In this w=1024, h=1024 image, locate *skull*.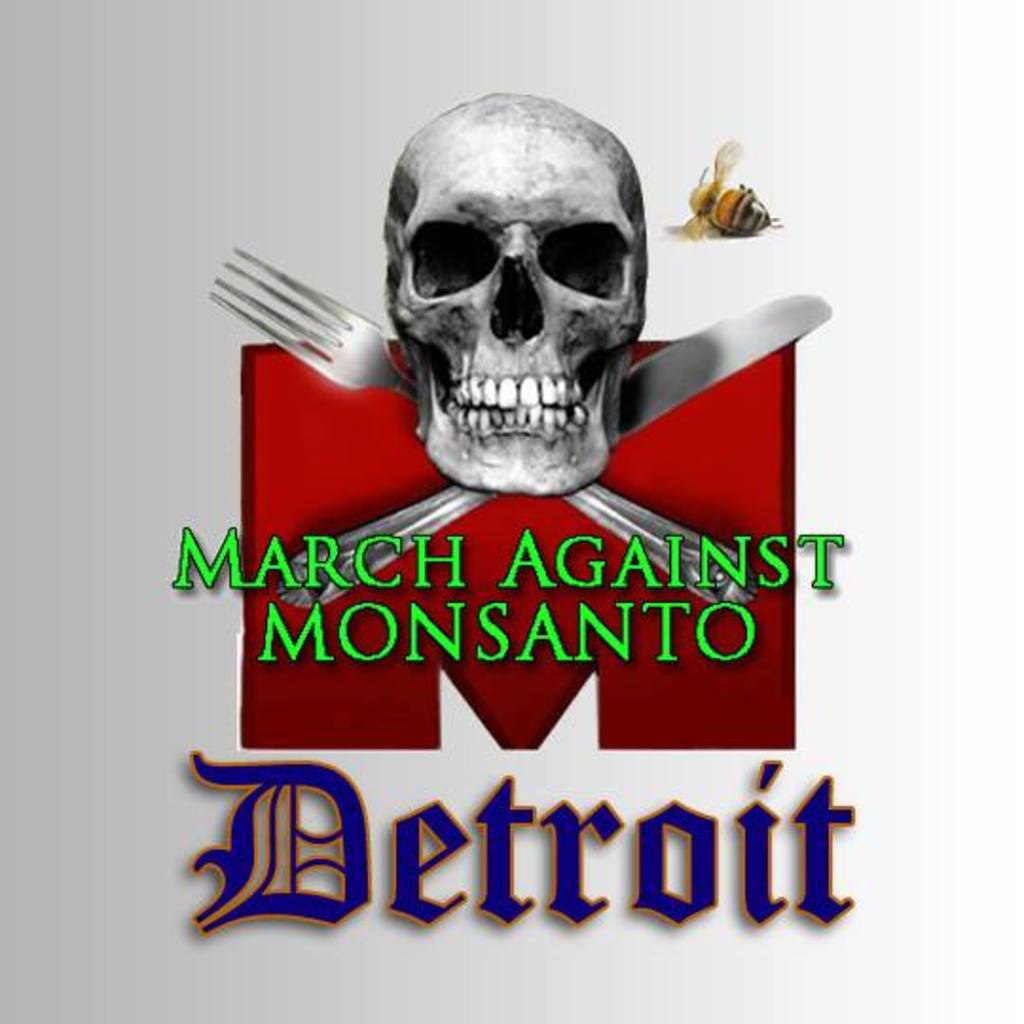
Bounding box: locate(383, 93, 645, 497).
